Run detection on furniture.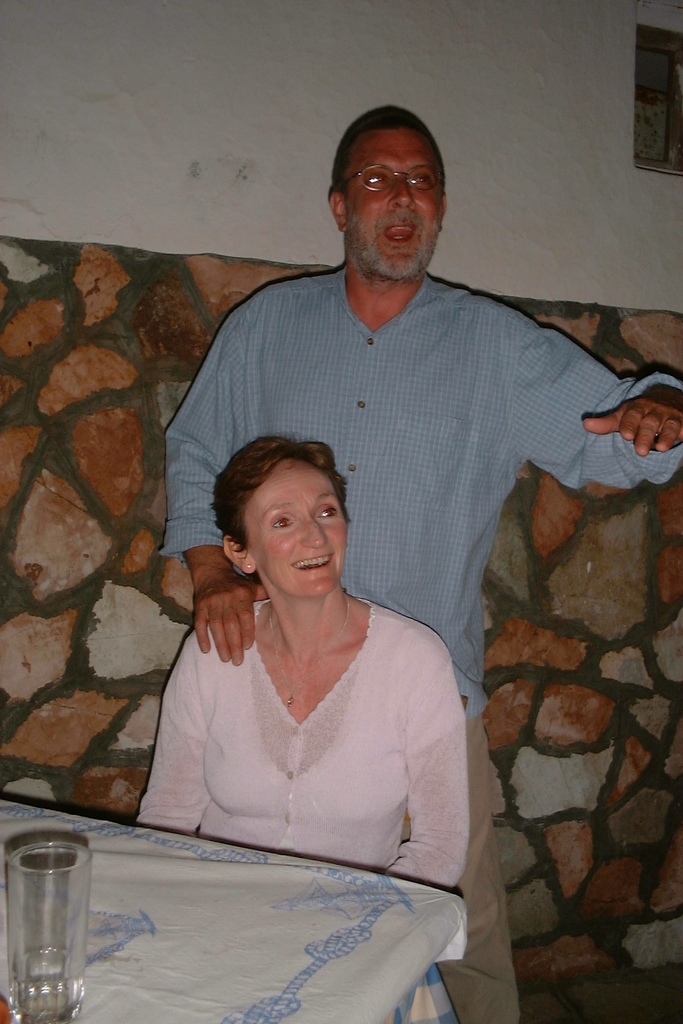
Result: (0, 798, 467, 1023).
